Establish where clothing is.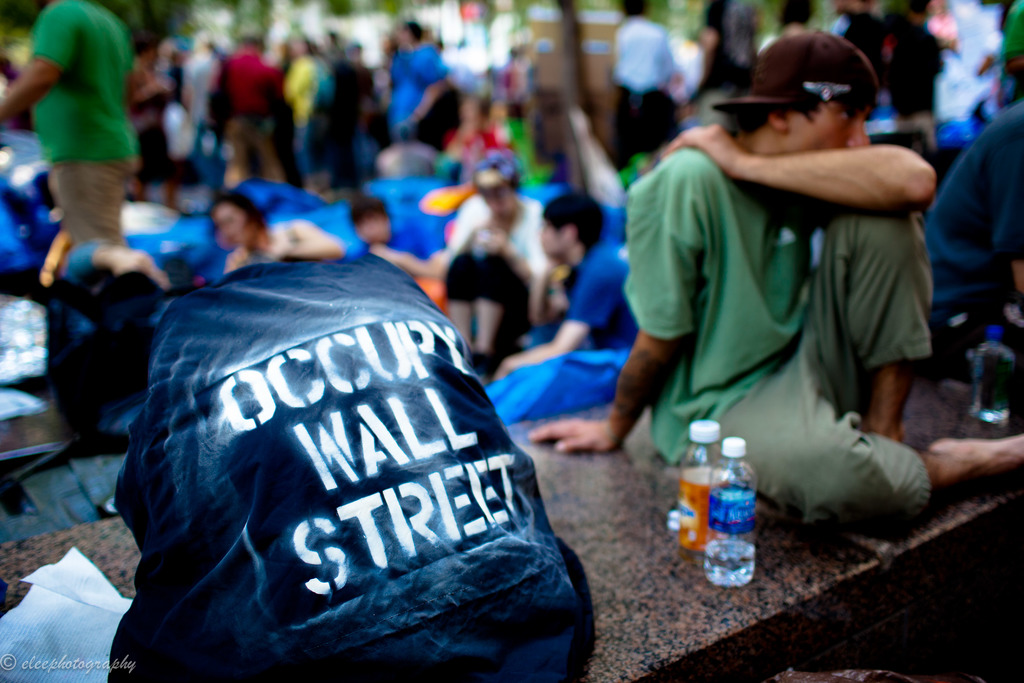
Established at {"x1": 20, "y1": 0, "x2": 140, "y2": 238}.
